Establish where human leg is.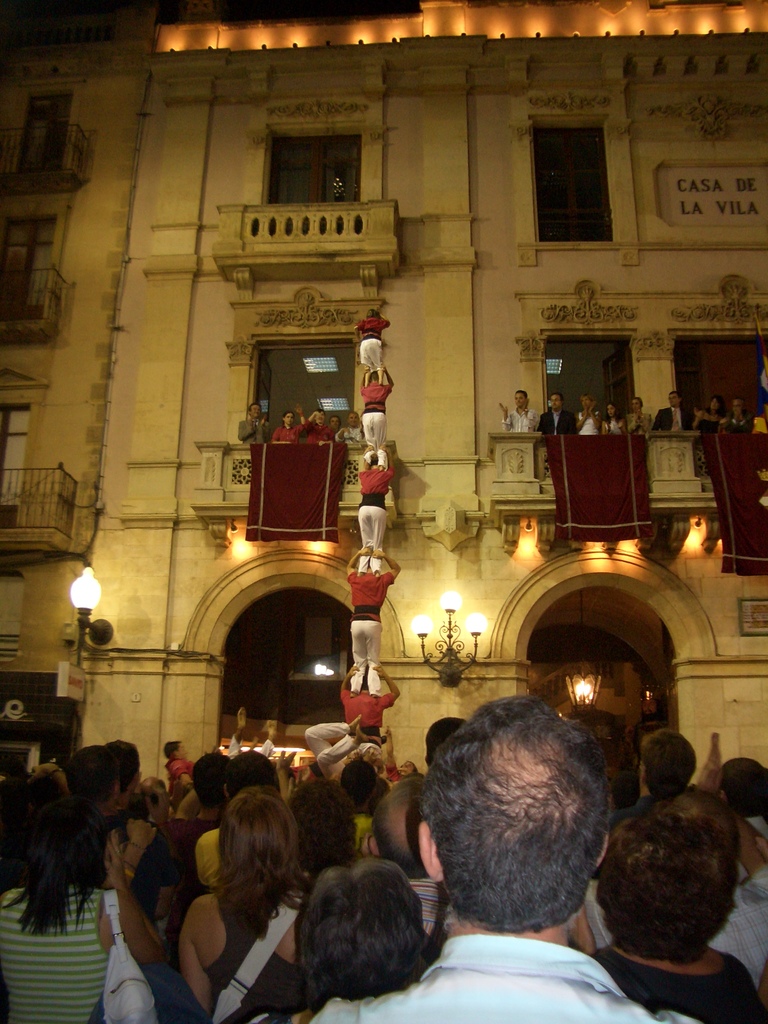
Established at (366,413,373,469).
